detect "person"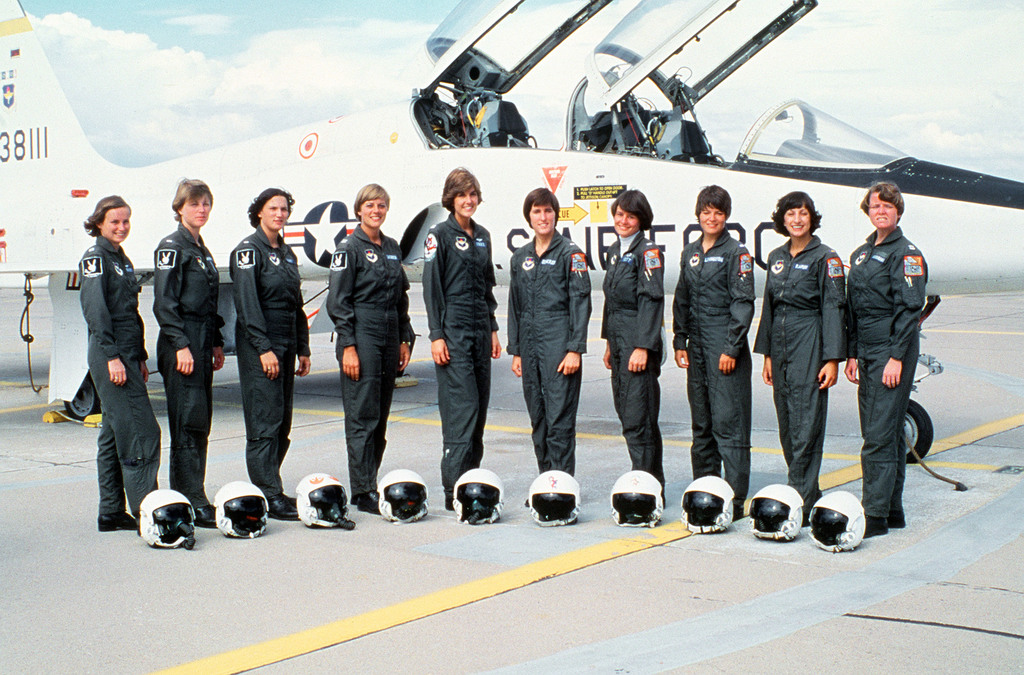
pyautogui.locateOnScreen(755, 192, 847, 517)
